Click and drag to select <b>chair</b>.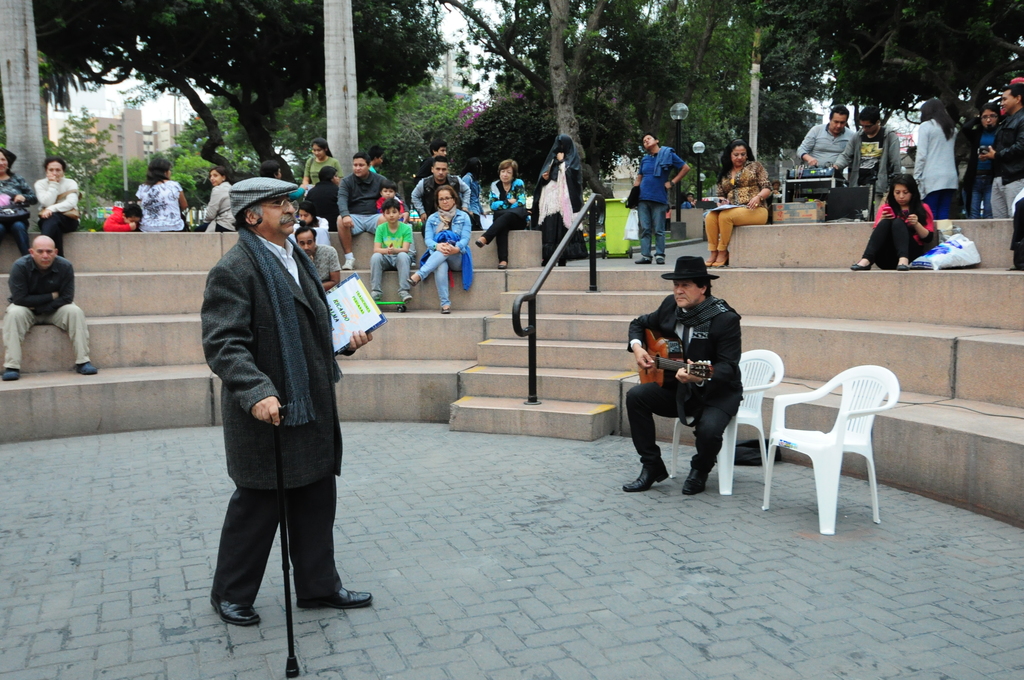
Selection: (668, 346, 784, 499).
